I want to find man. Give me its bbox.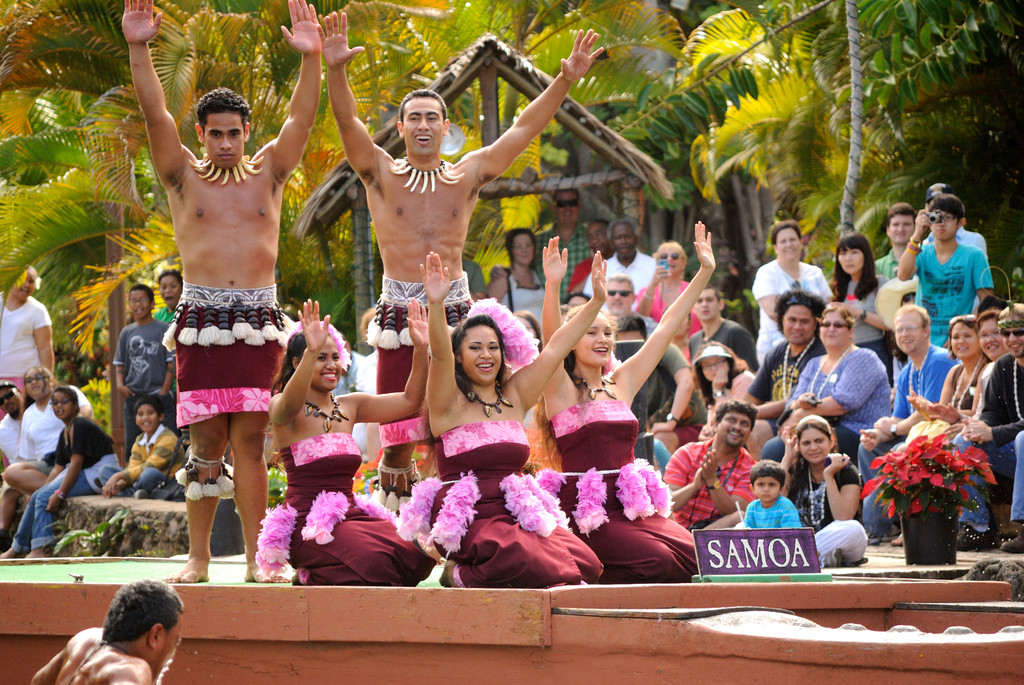
(x1=120, y1=0, x2=325, y2=582).
